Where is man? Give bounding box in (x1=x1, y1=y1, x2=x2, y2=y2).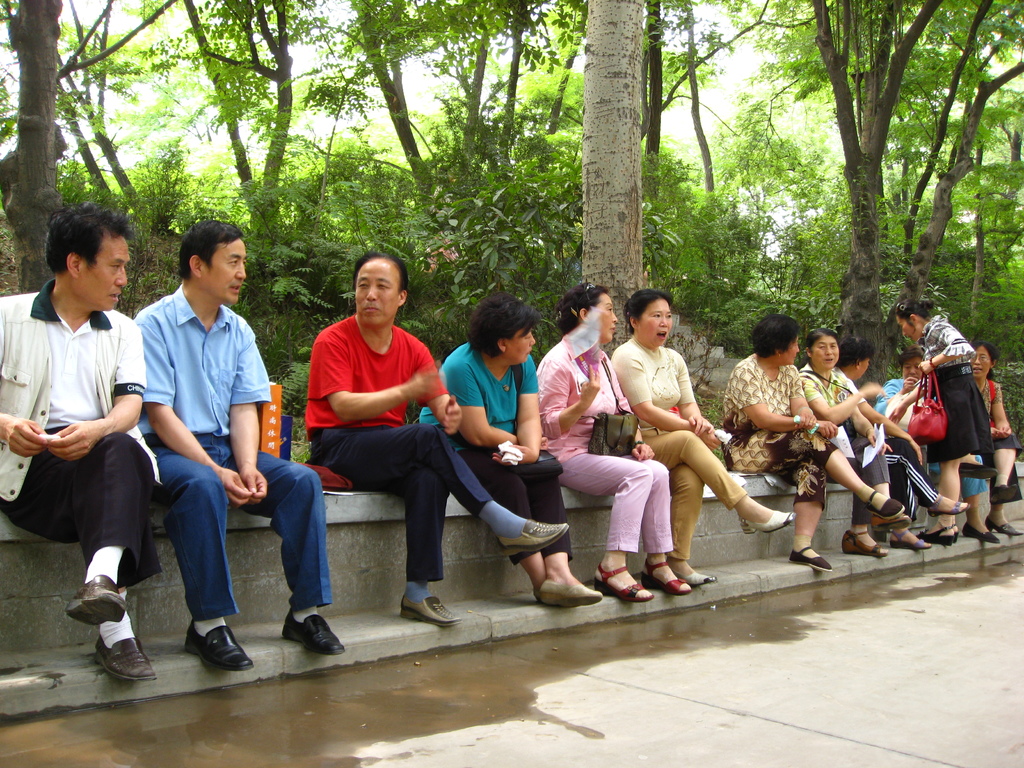
(x1=134, y1=214, x2=337, y2=670).
